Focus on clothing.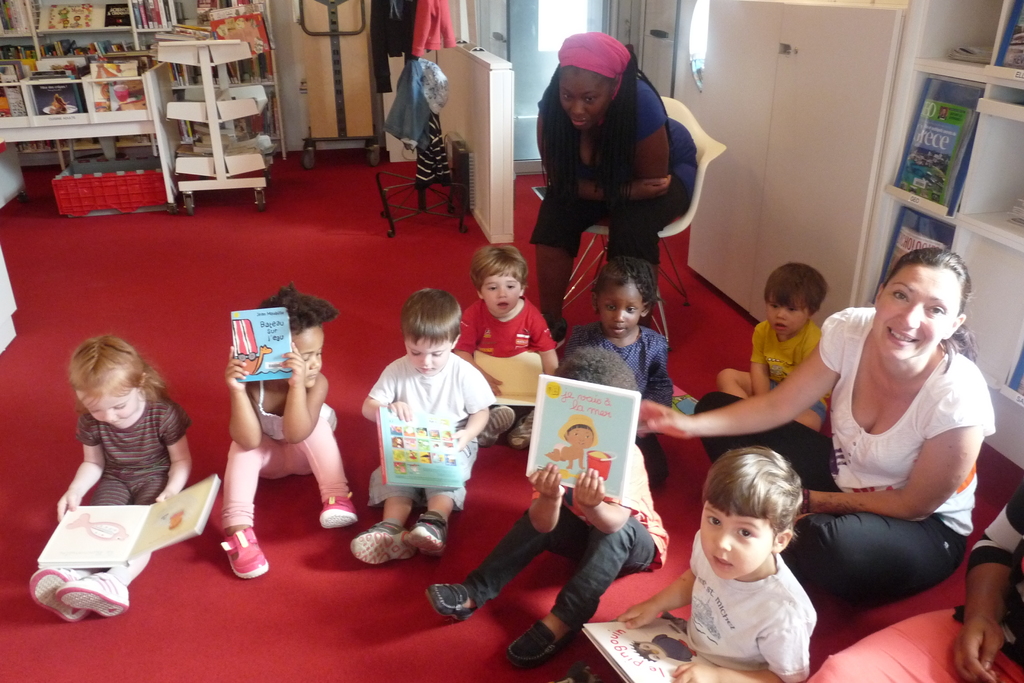
Focused at 680/527/816/682.
